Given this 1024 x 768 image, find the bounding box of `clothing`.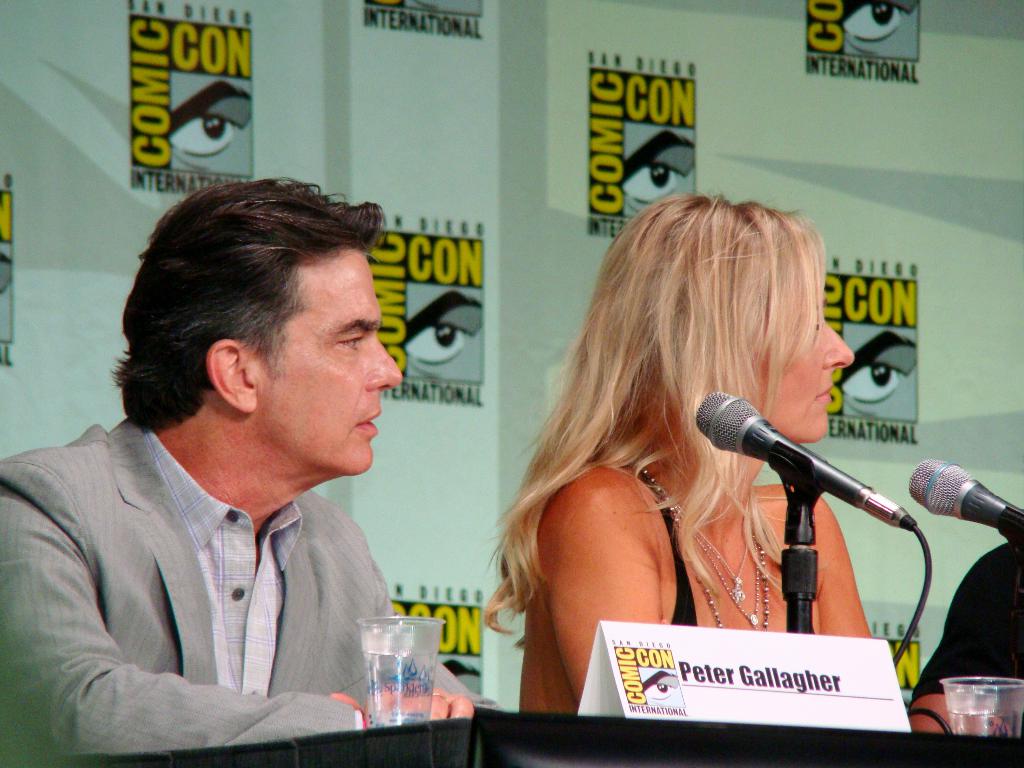
(x1=0, y1=431, x2=495, y2=764).
